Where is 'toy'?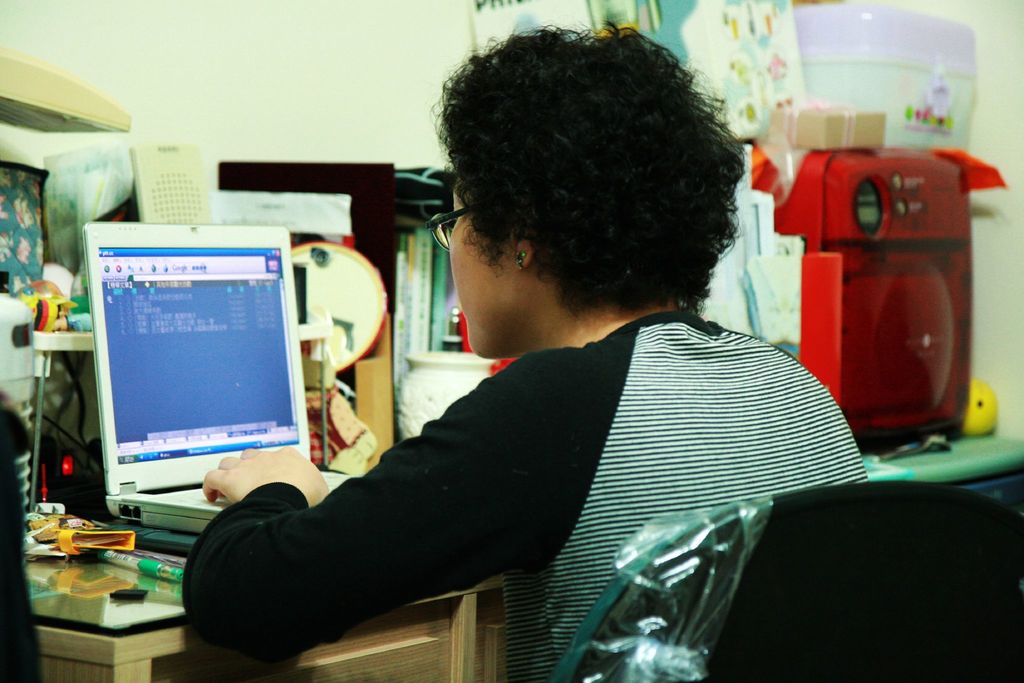
278:239:394:472.
